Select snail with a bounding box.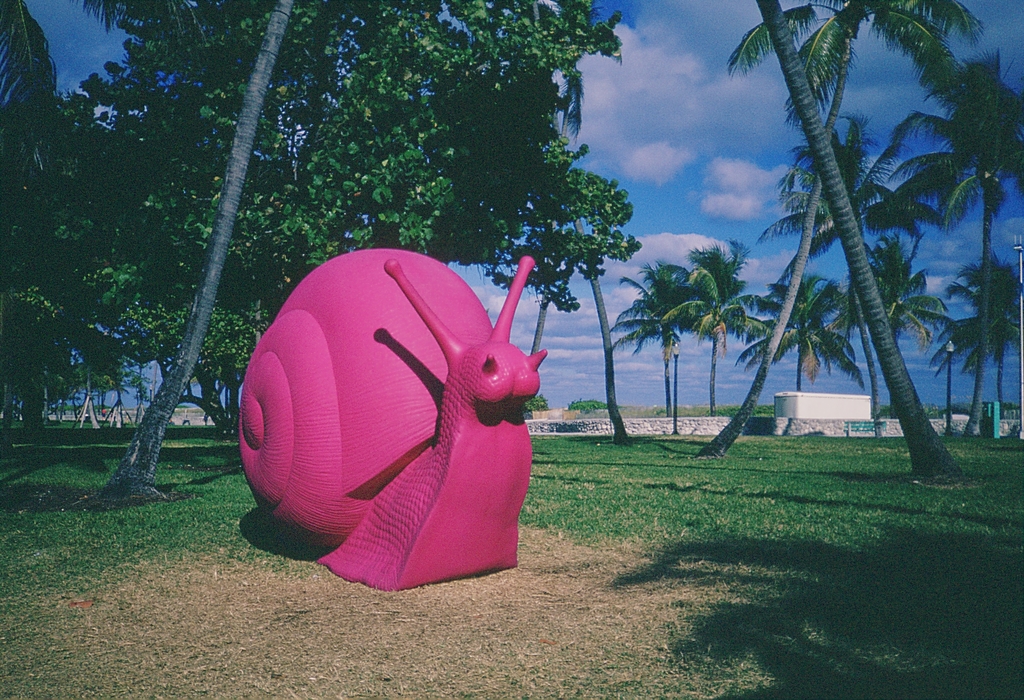
237,246,550,595.
